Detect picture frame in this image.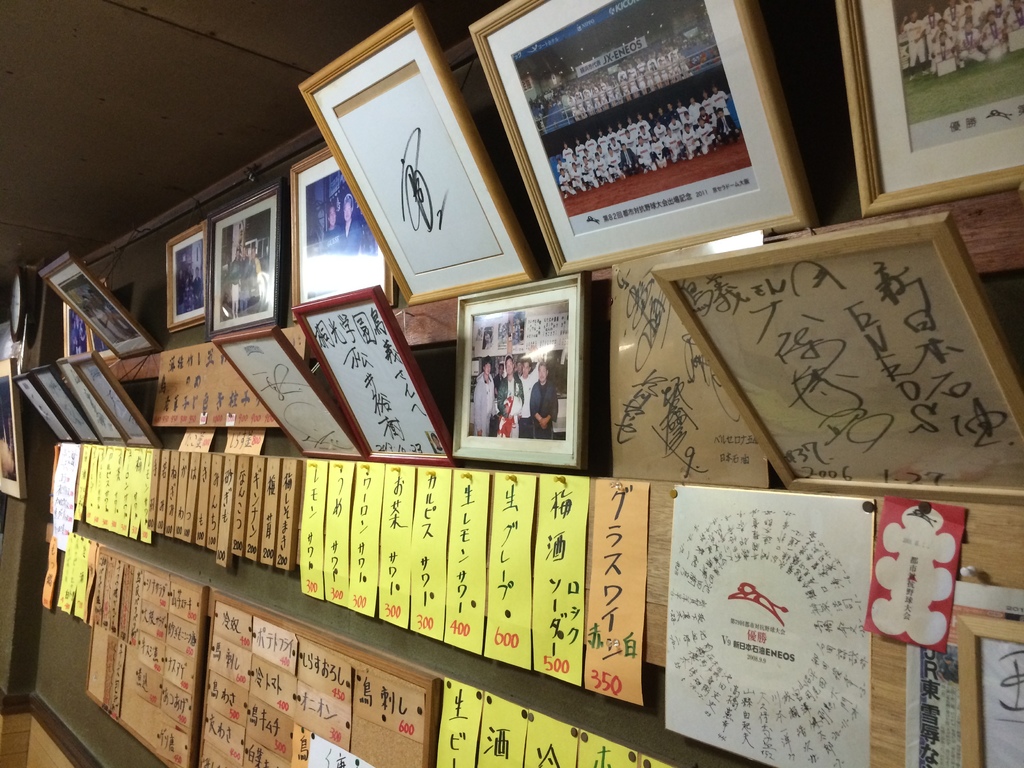
Detection: [left=71, top=352, right=156, bottom=447].
